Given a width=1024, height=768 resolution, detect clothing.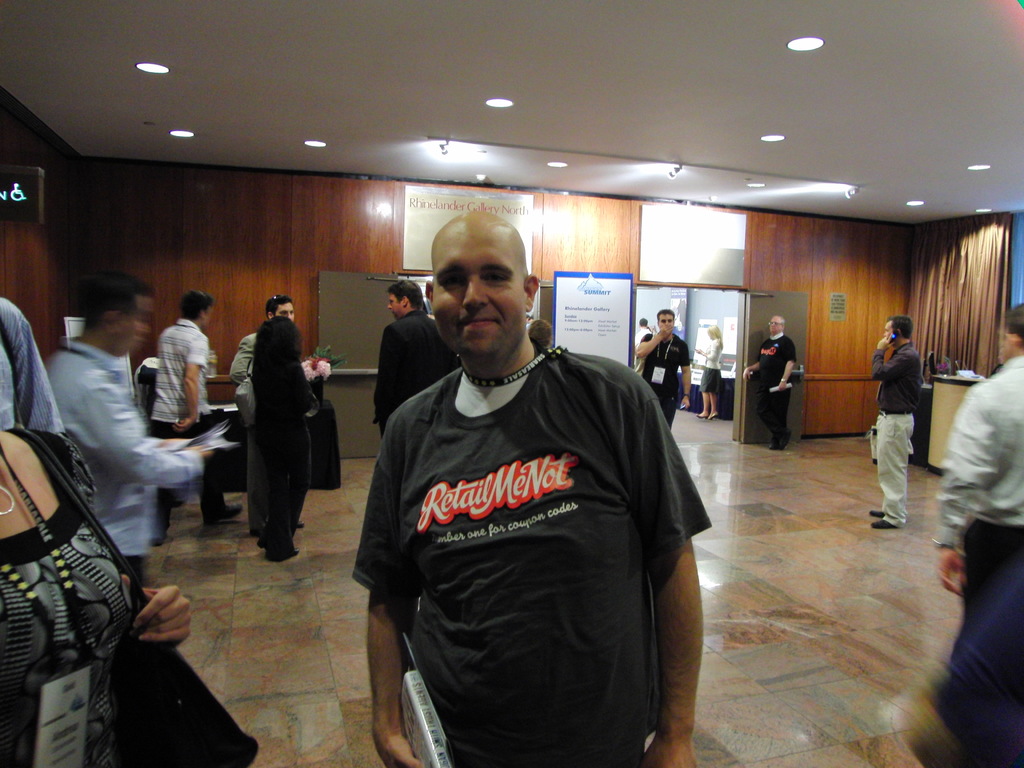
select_region(758, 331, 792, 441).
